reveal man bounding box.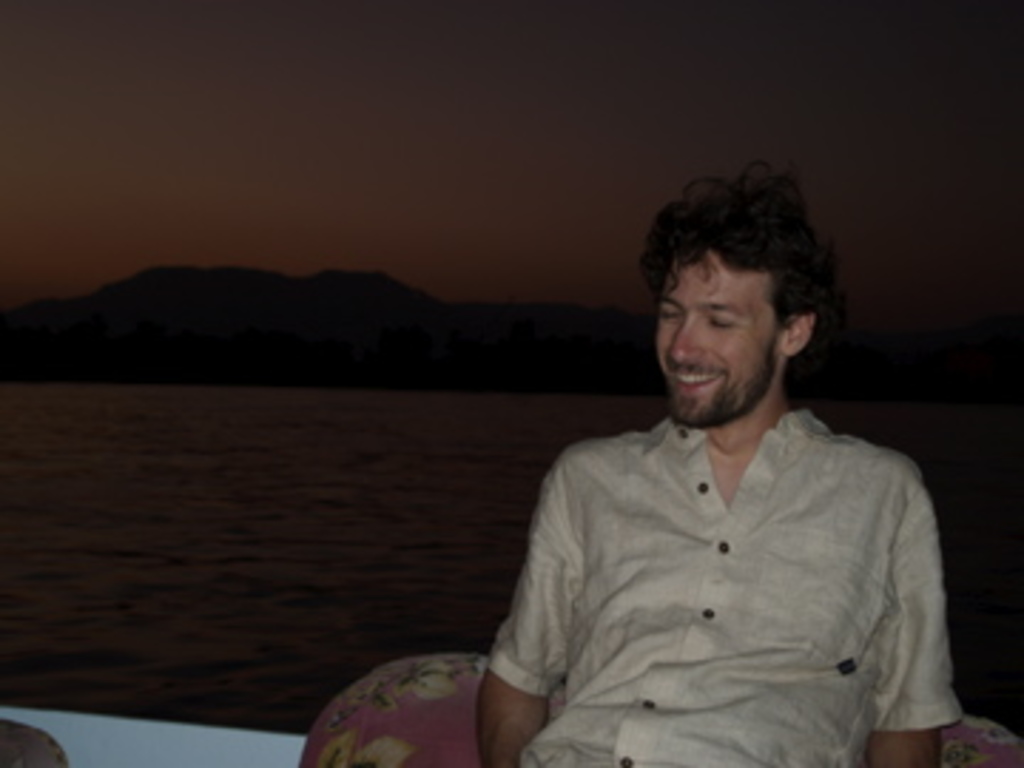
Revealed: (421,171,959,754).
